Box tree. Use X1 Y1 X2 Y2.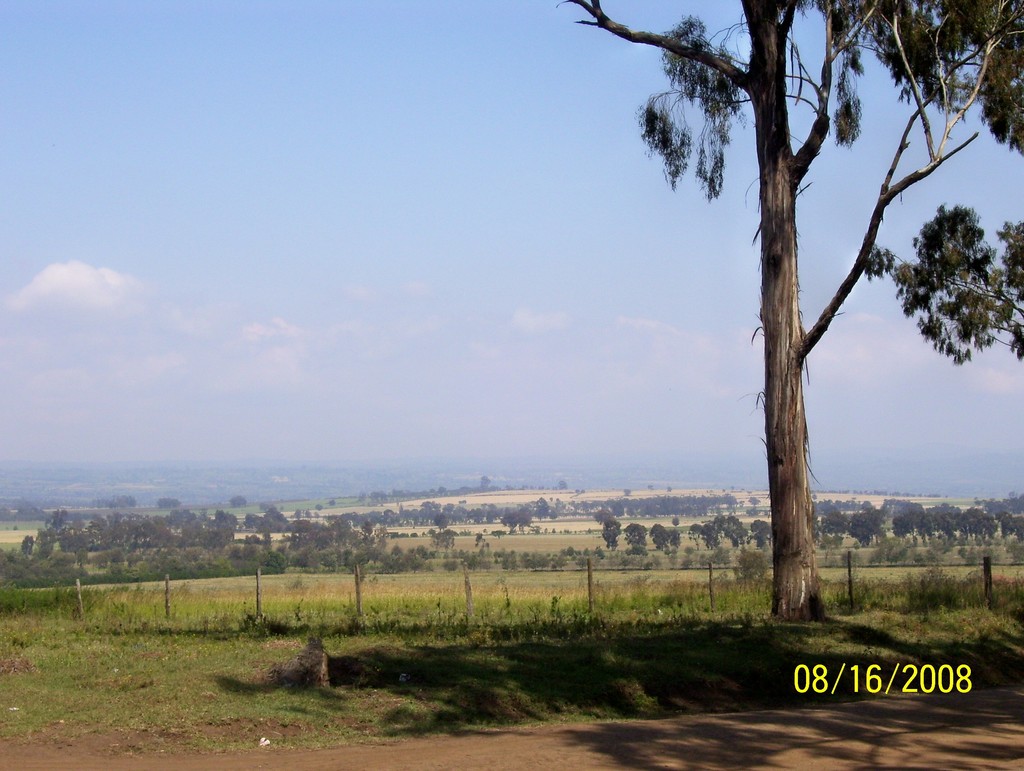
815 506 912 546.
